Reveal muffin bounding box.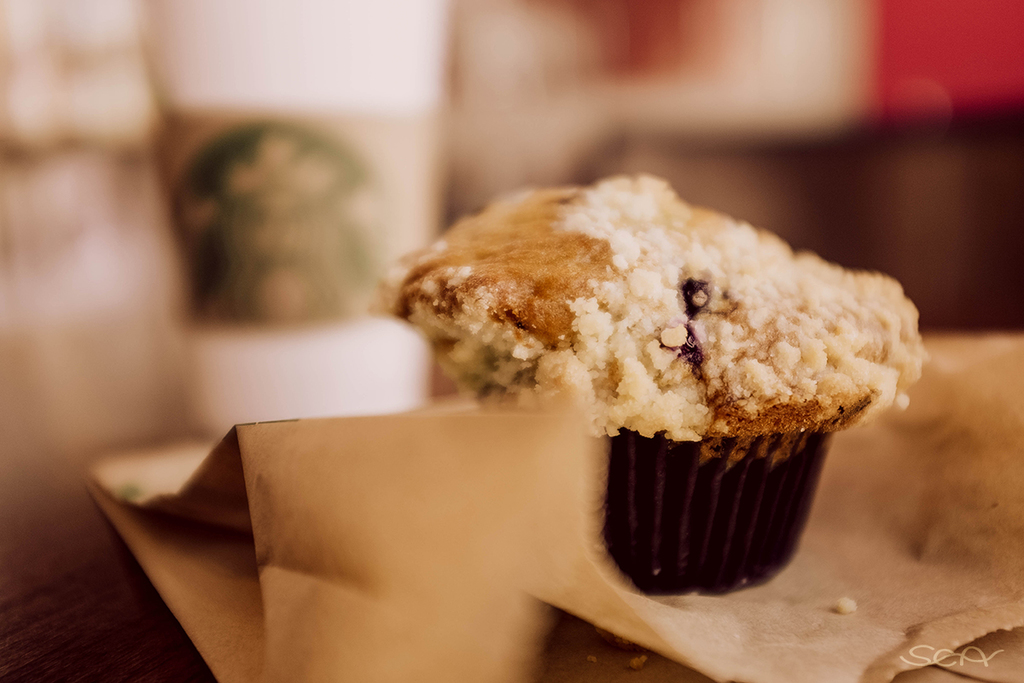
Revealed: detection(367, 173, 934, 603).
